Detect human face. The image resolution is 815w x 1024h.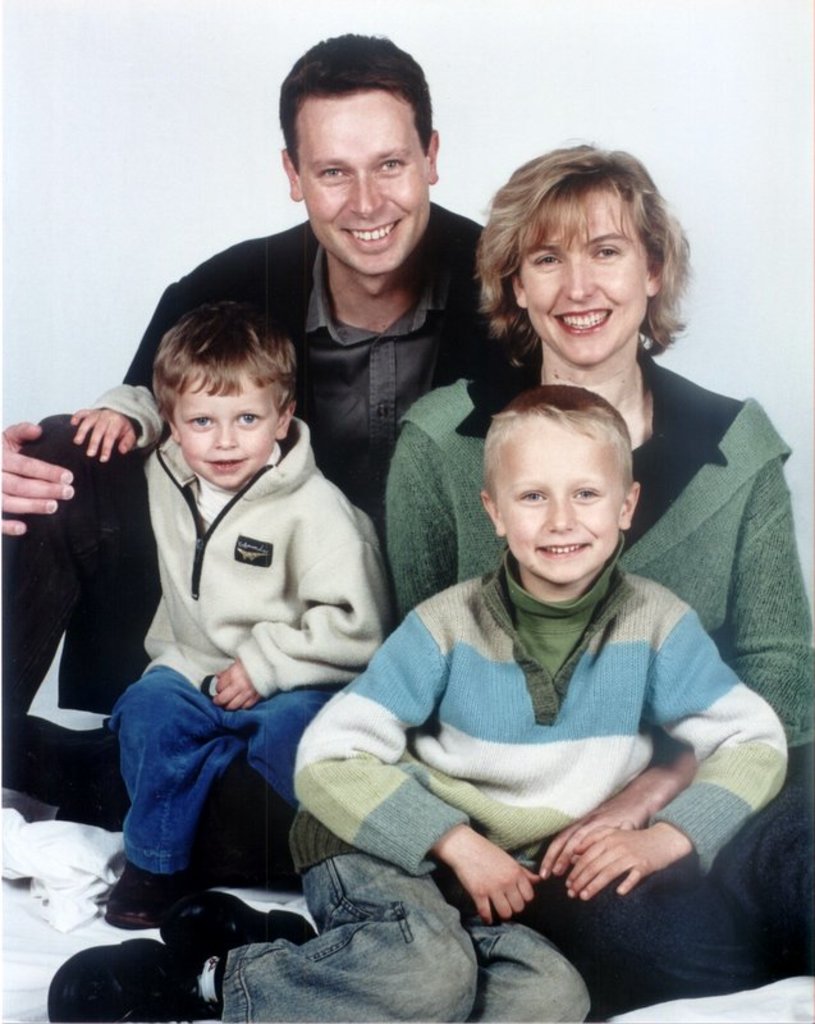
box(174, 367, 274, 486).
